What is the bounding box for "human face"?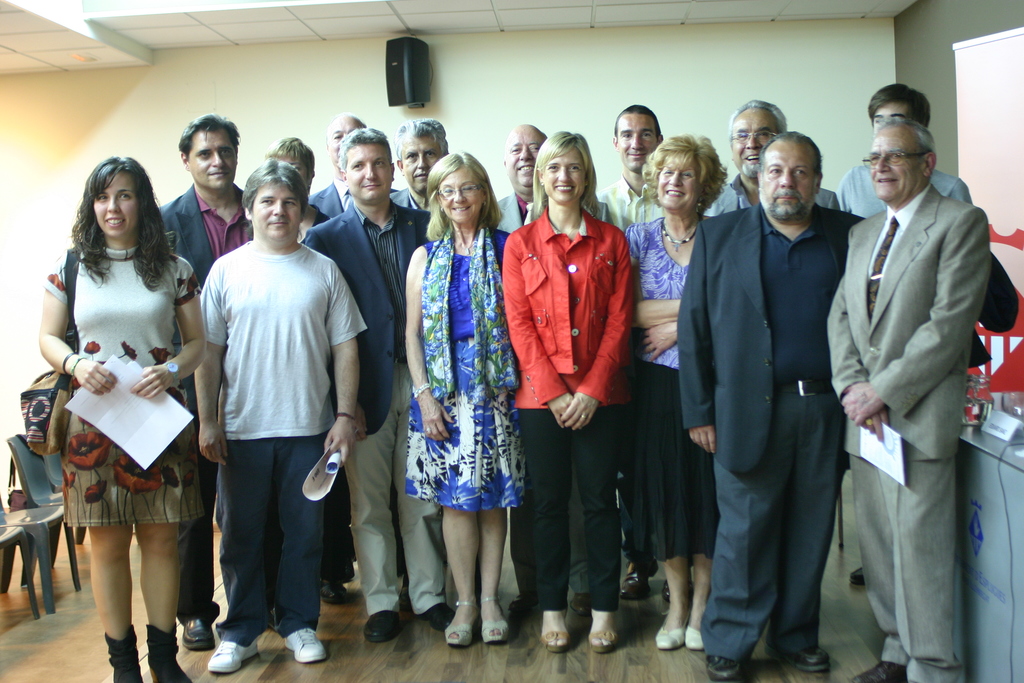
[440, 167, 485, 226].
